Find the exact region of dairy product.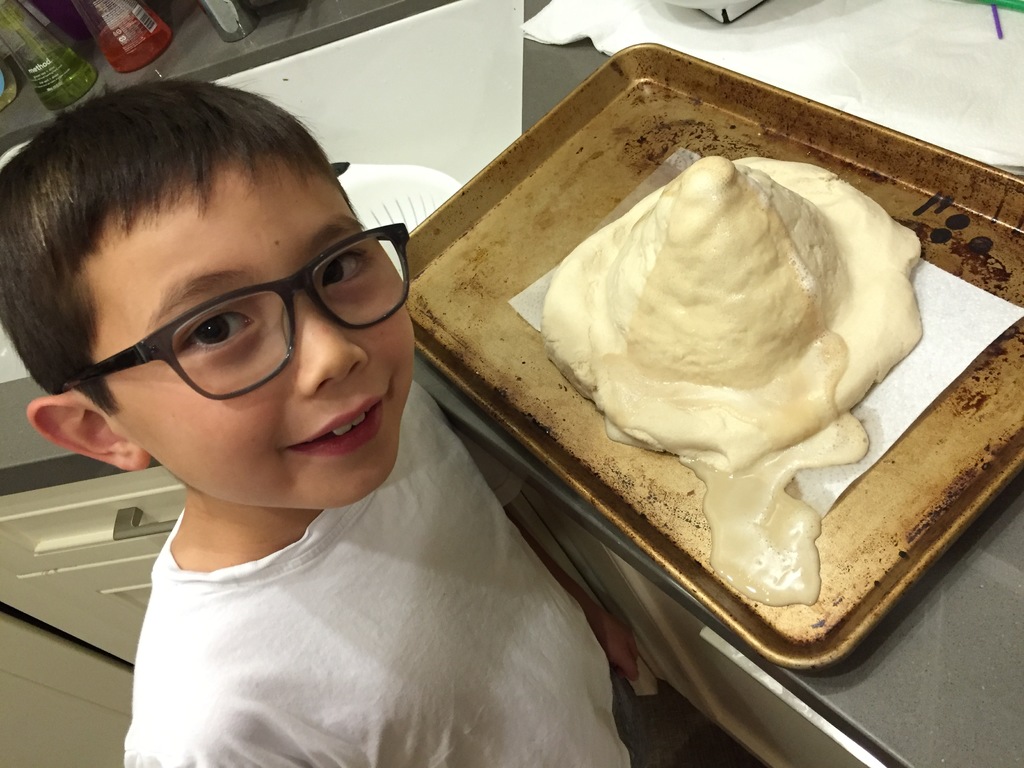
Exact region: detection(534, 144, 922, 508).
